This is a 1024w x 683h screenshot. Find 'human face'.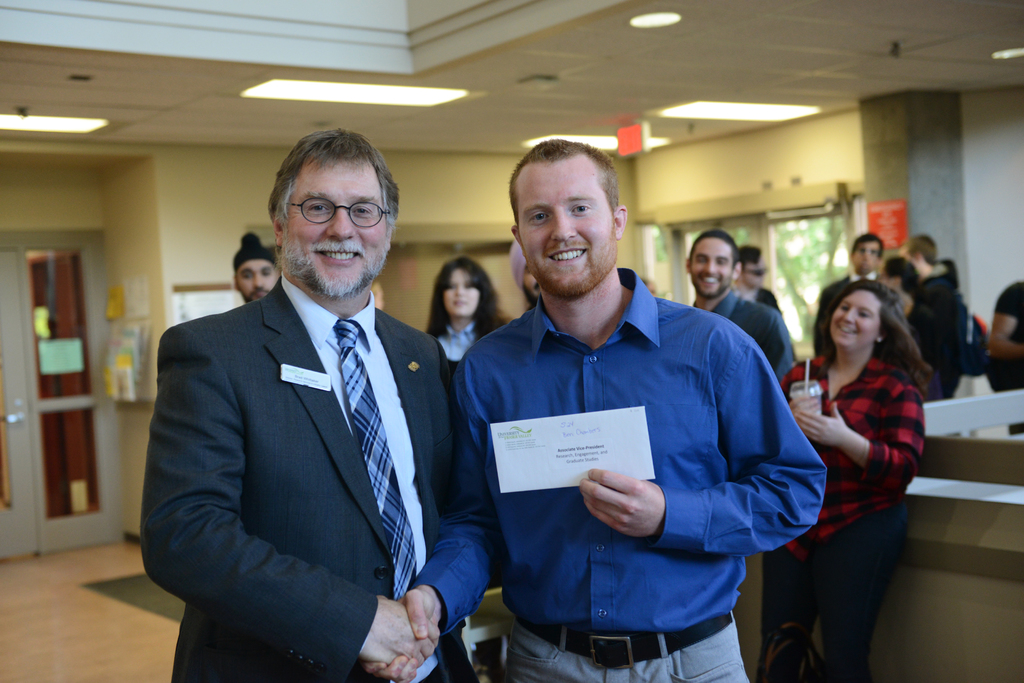
Bounding box: 740 256 768 292.
